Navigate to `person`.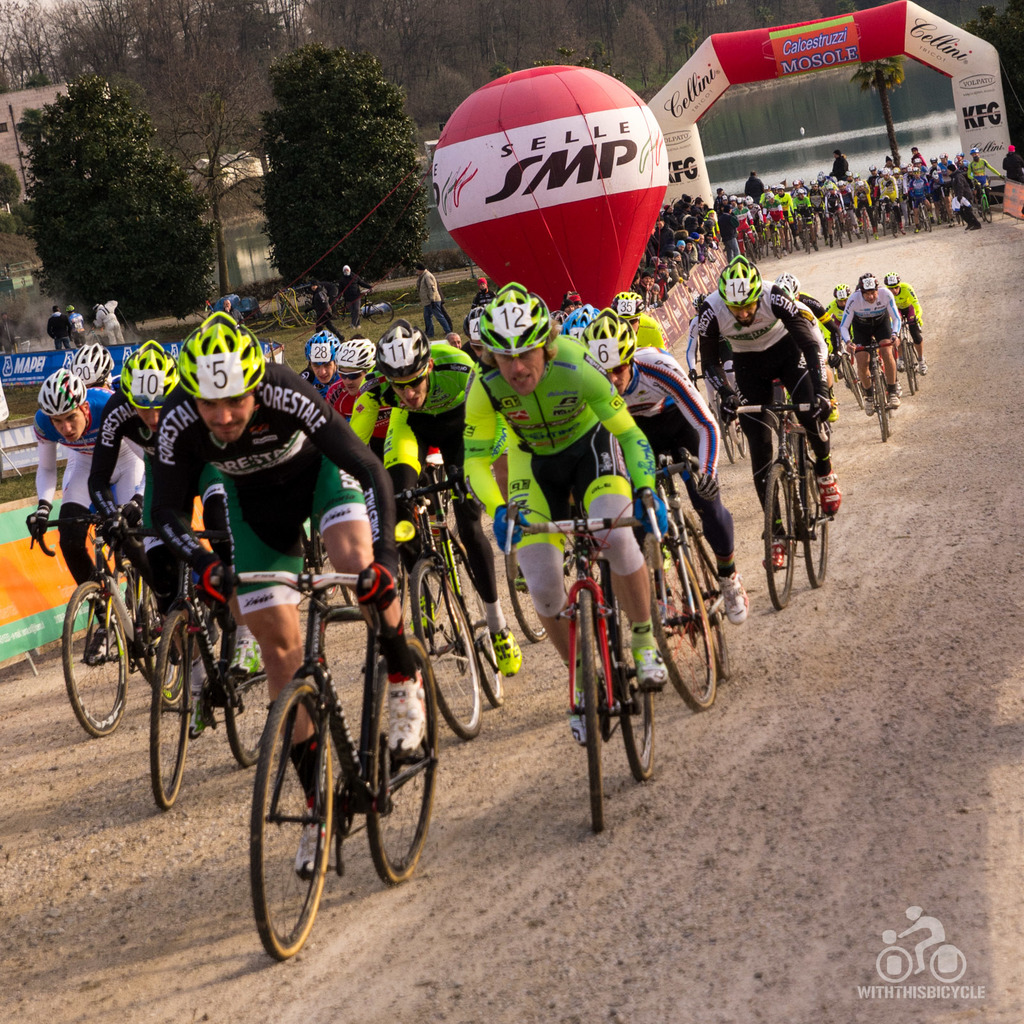
Navigation target: bbox(269, 285, 302, 323).
